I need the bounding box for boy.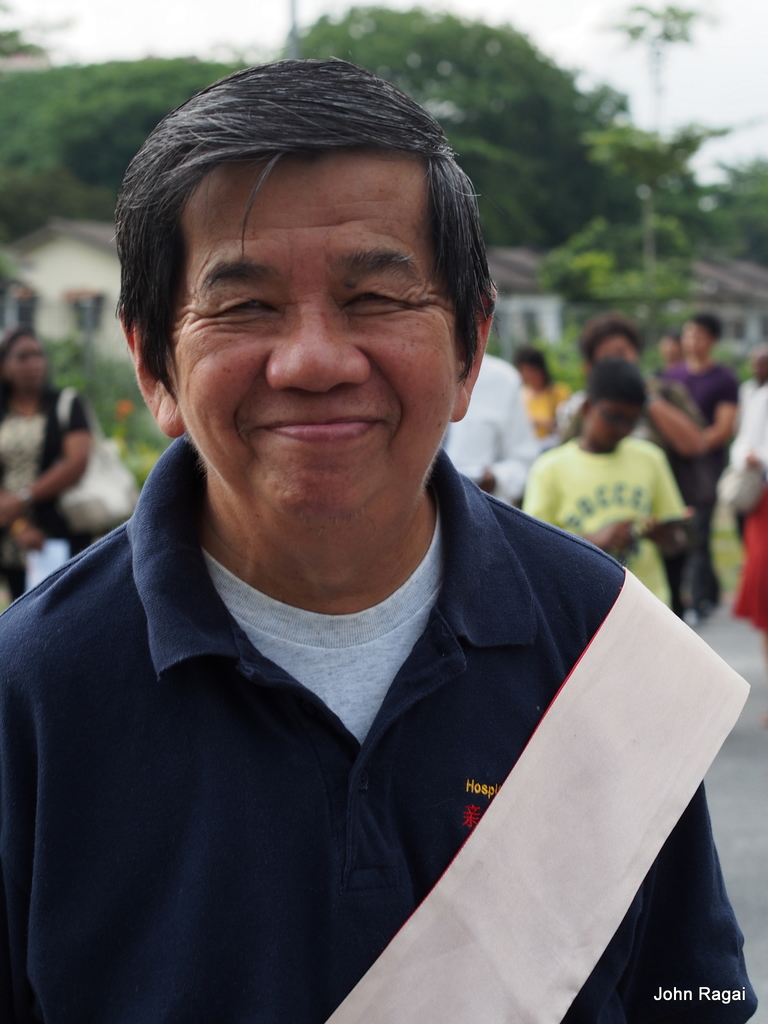
Here it is: box=[520, 355, 692, 612].
